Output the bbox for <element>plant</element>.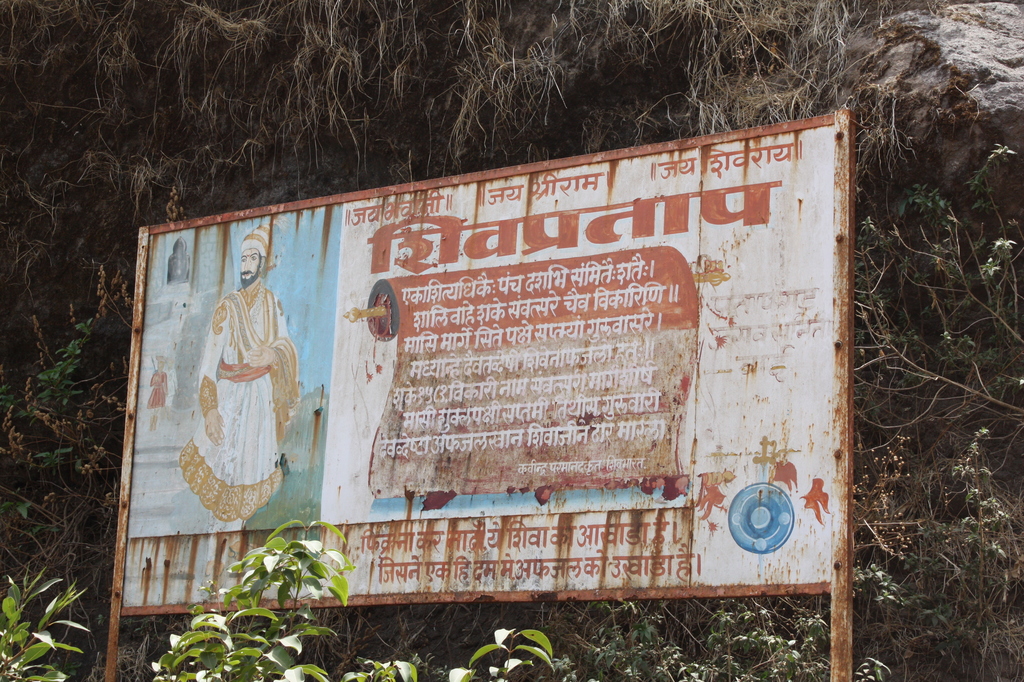
l=140, t=513, r=345, b=681.
